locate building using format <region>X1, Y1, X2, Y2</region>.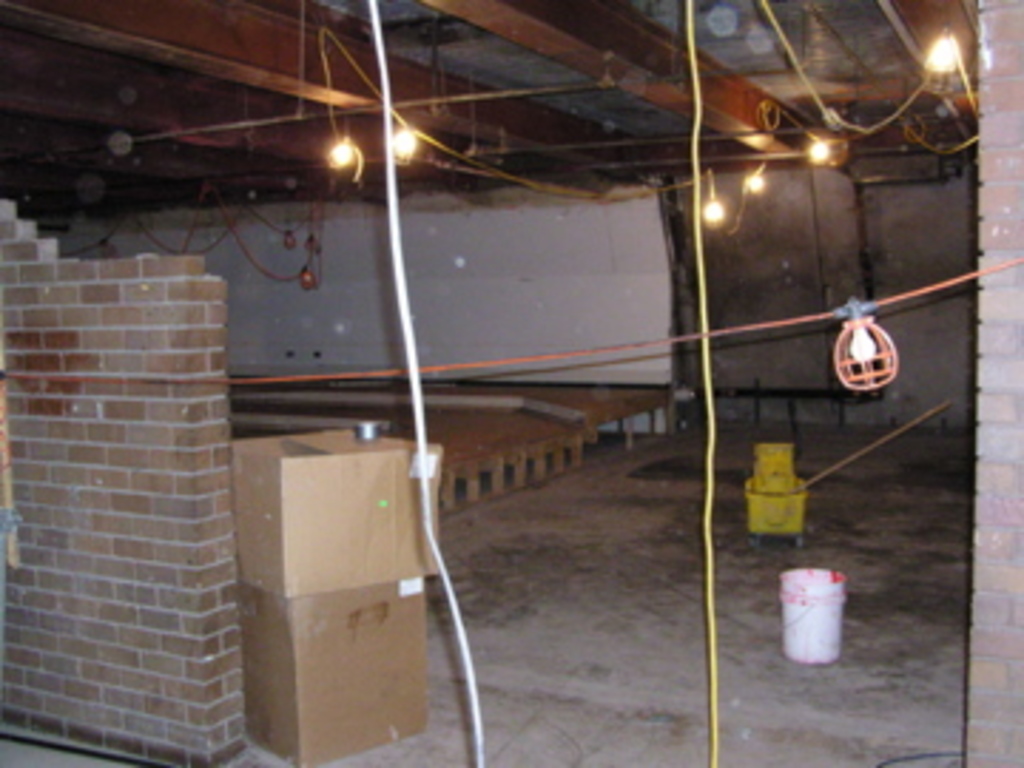
<region>0, 0, 1021, 765</region>.
